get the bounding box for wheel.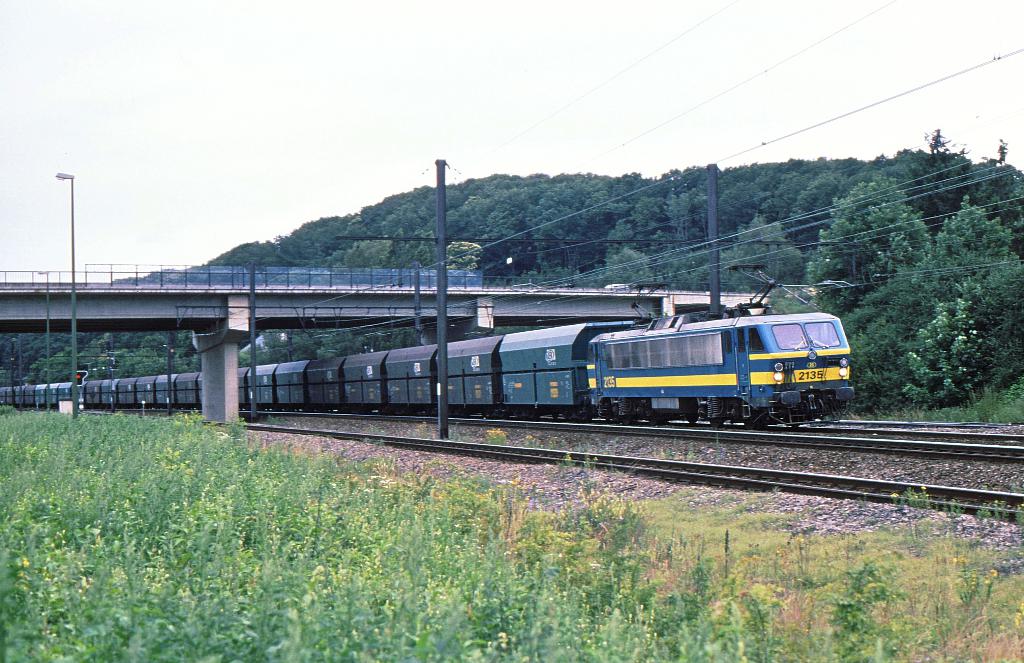
712:418:724:429.
